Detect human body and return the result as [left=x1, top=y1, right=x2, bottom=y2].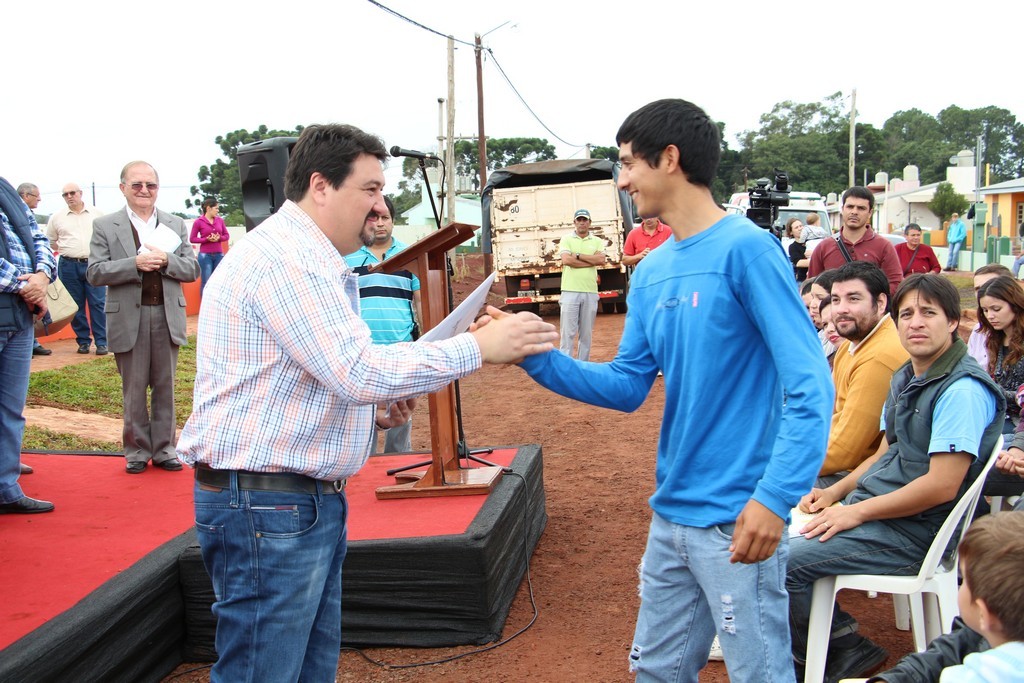
[left=820, top=260, right=913, bottom=481].
